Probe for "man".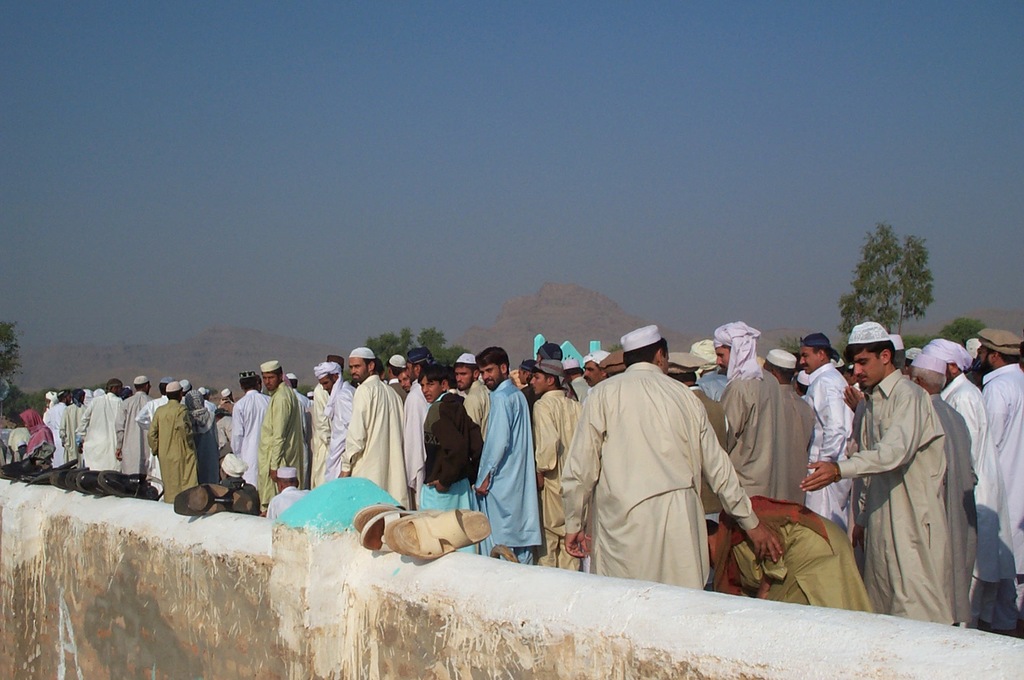
Probe result: Rect(231, 367, 280, 472).
